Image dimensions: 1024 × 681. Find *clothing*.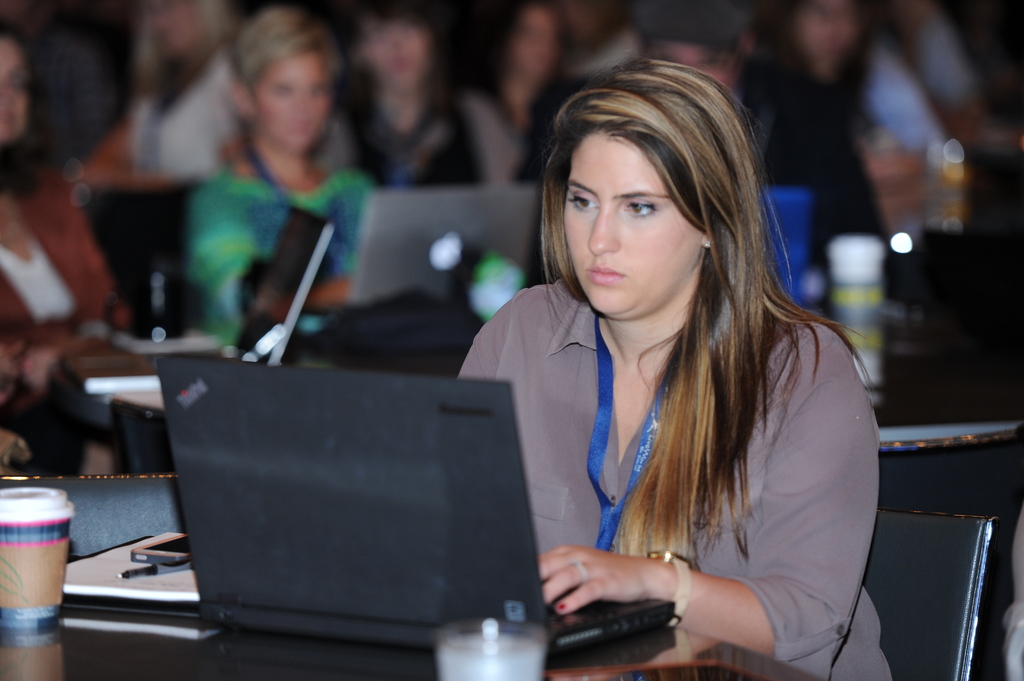
rect(445, 276, 902, 680).
